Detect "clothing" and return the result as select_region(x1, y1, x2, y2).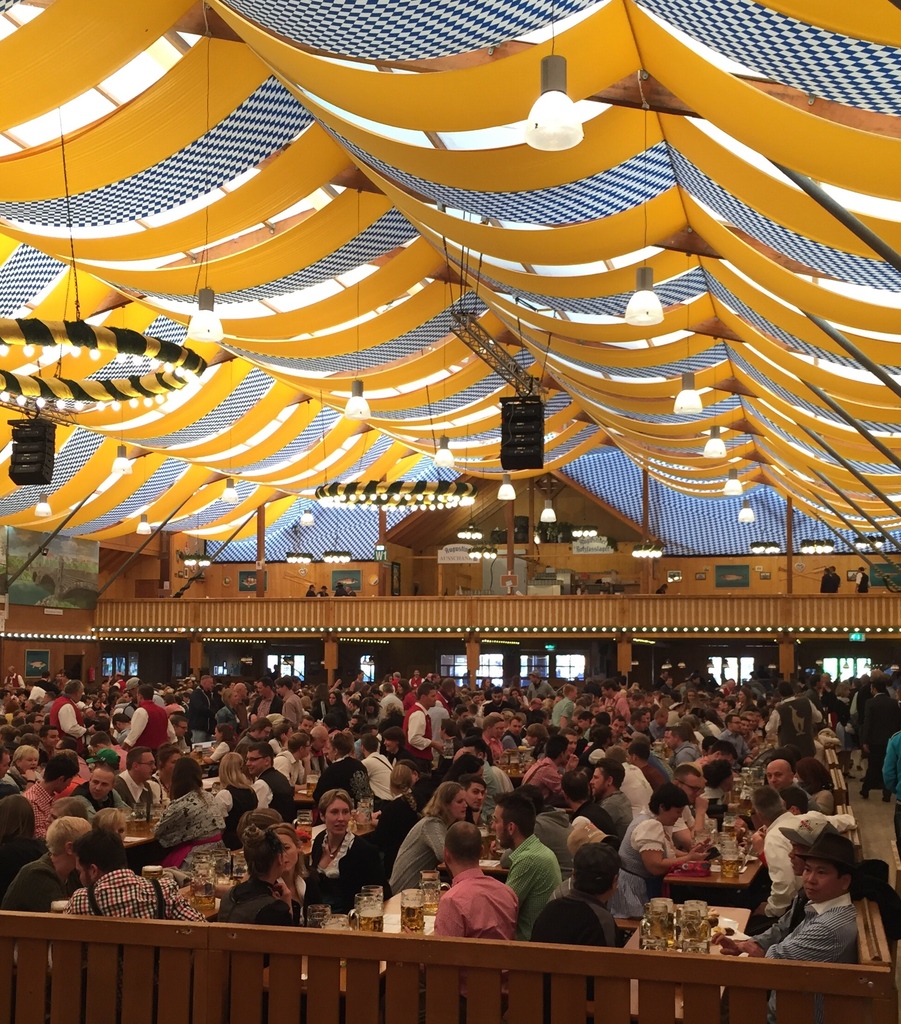
select_region(161, 788, 213, 844).
